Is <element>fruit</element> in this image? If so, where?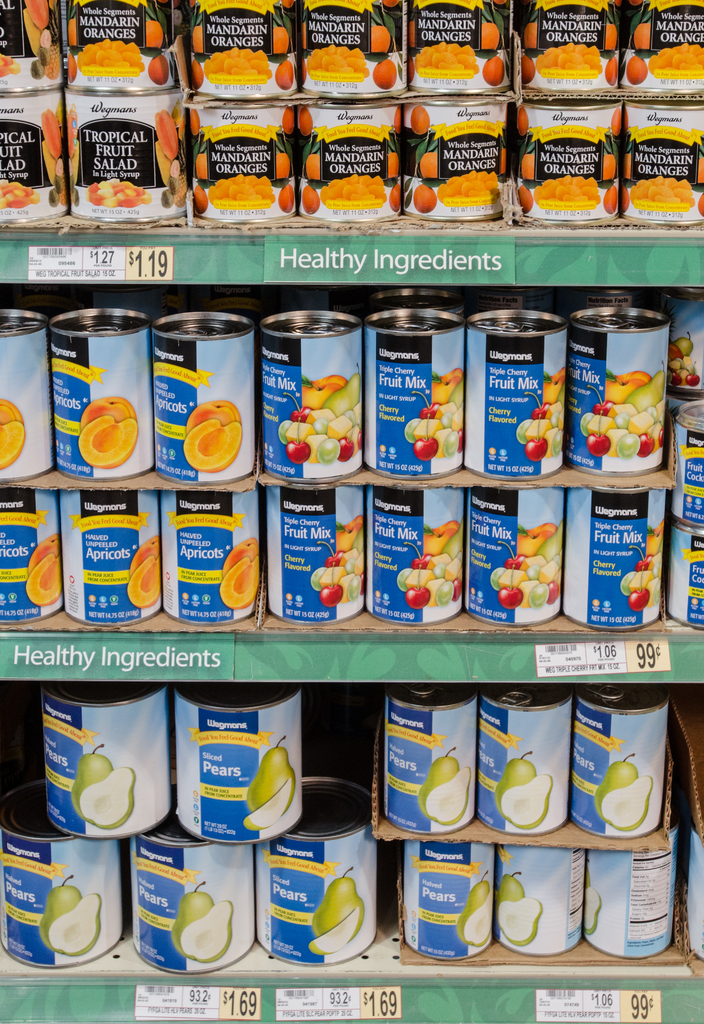
Yes, at [482,53,503,84].
